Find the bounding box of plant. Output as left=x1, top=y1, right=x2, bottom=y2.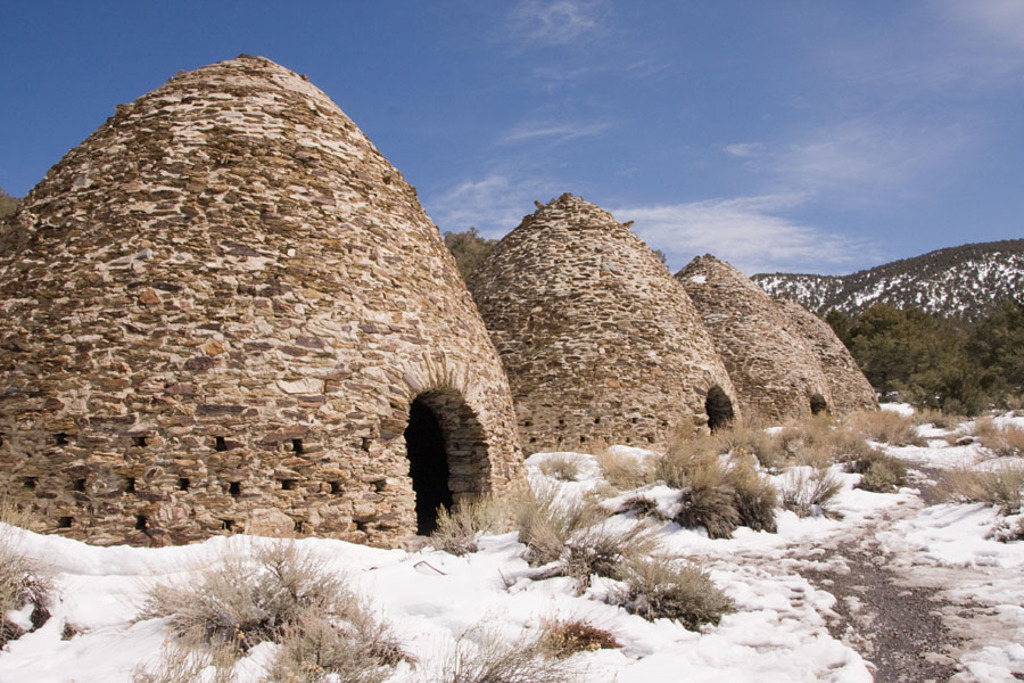
left=537, top=443, right=585, bottom=478.
